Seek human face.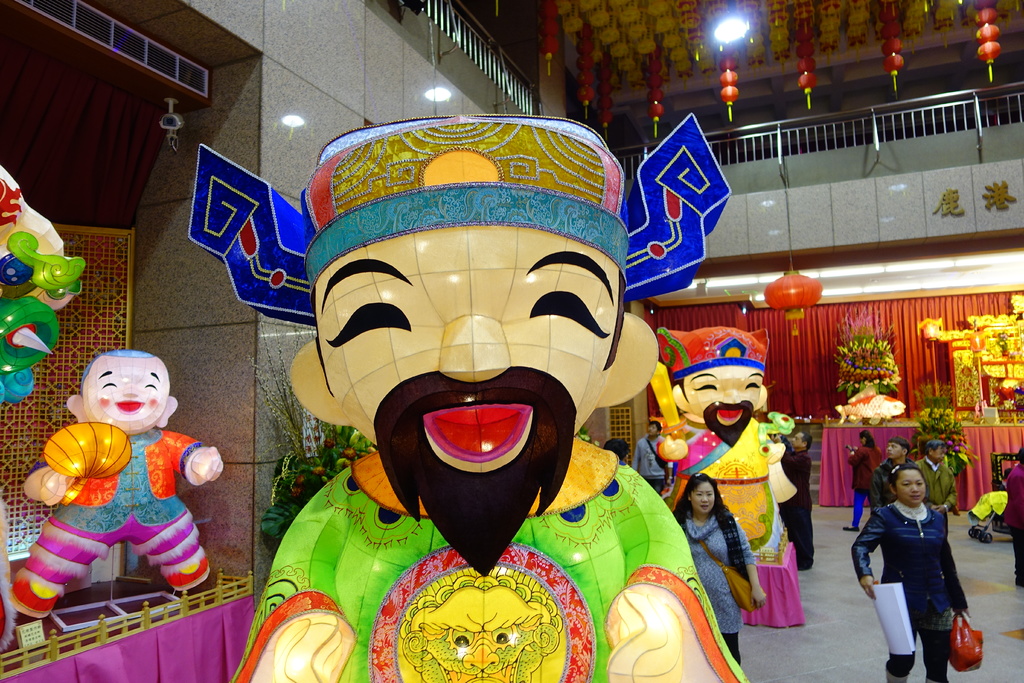
select_region(681, 361, 761, 436).
